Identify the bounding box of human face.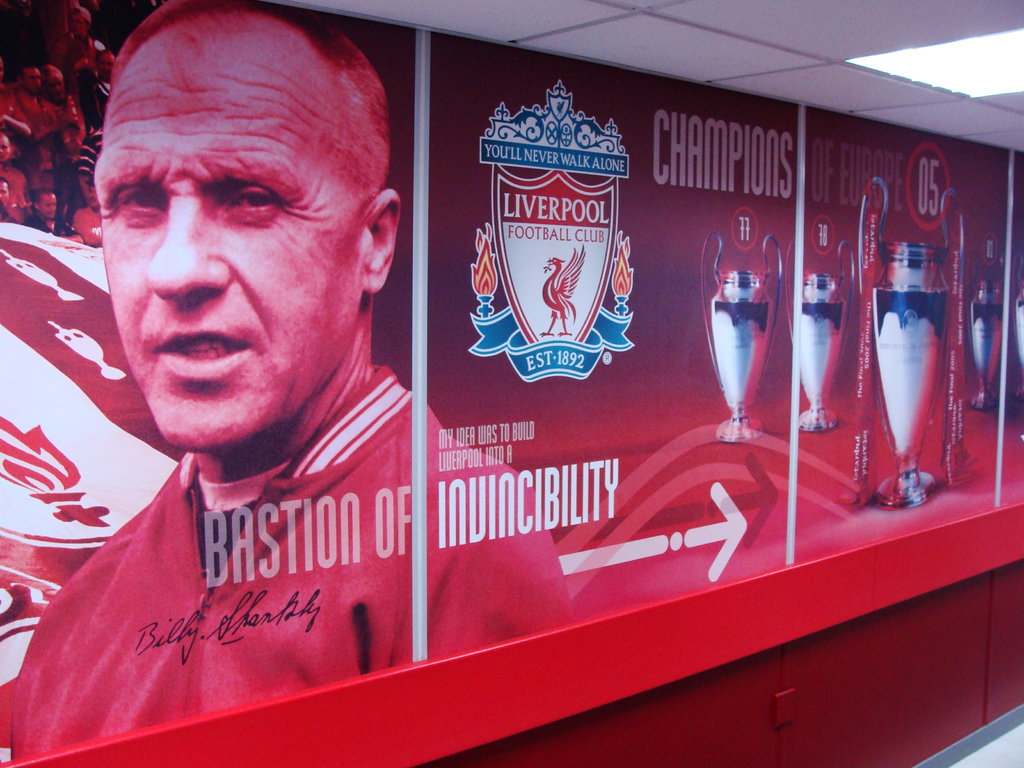
x1=20 y1=69 x2=40 y2=94.
